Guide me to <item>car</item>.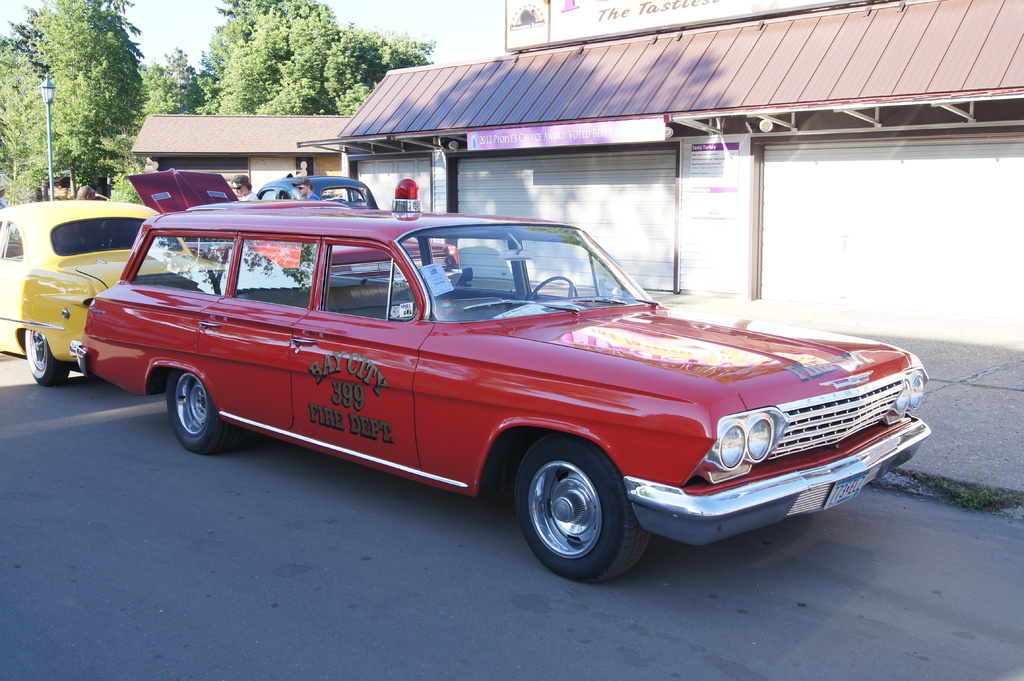
Guidance: 125, 168, 462, 286.
